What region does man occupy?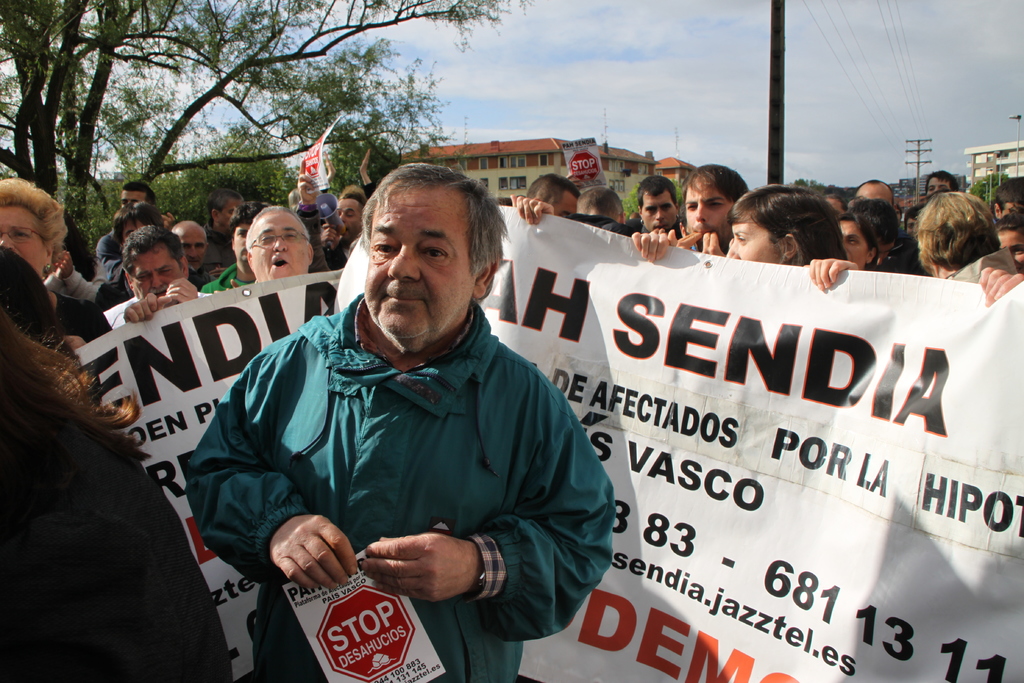
845/172/897/212.
